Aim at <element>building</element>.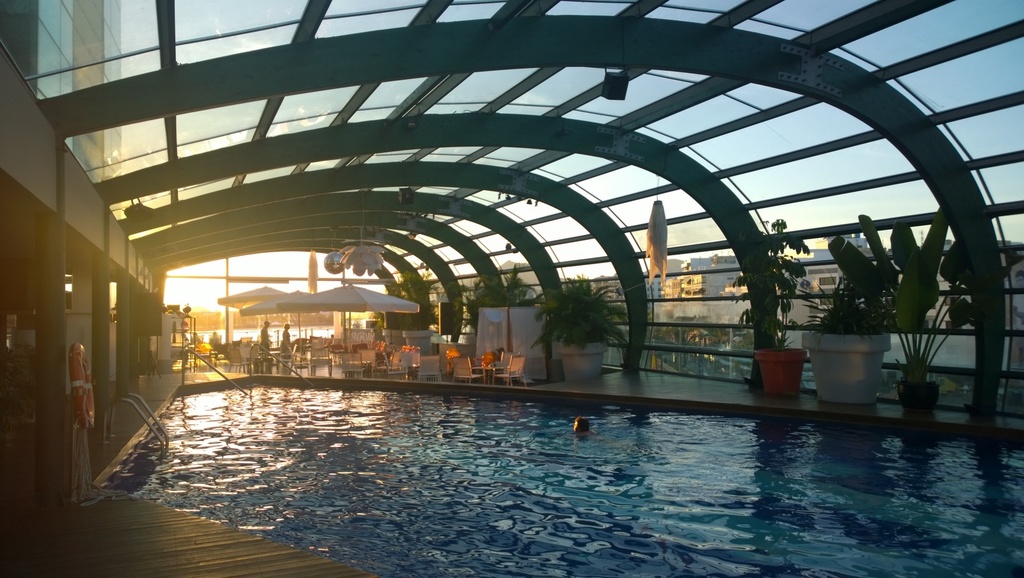
Aimed at Rect(0, 0, 161, 508).
